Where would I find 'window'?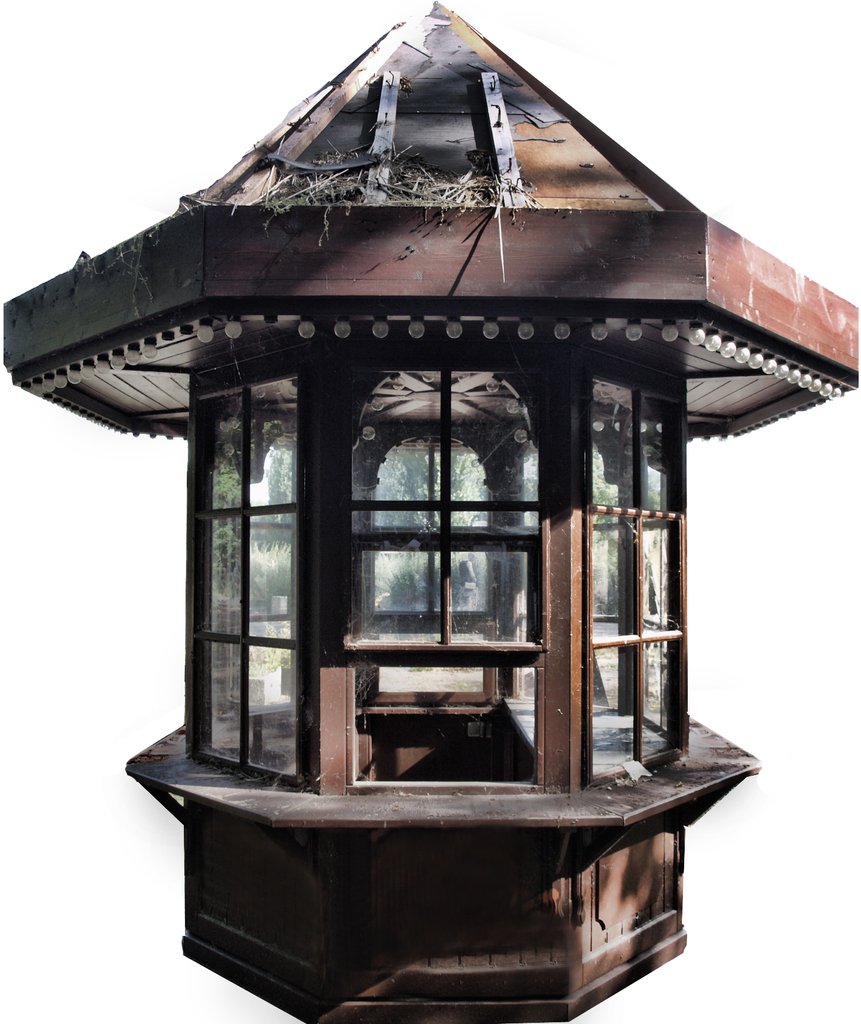
At 179,350,291,774.
